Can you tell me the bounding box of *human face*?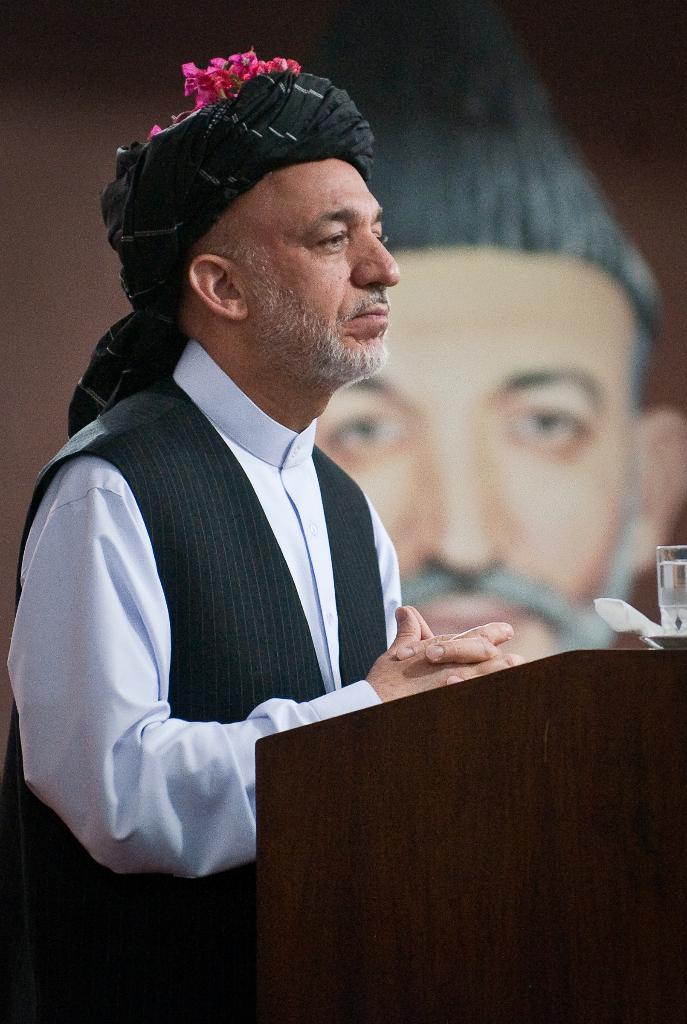
(257, 151, 390, 371).
